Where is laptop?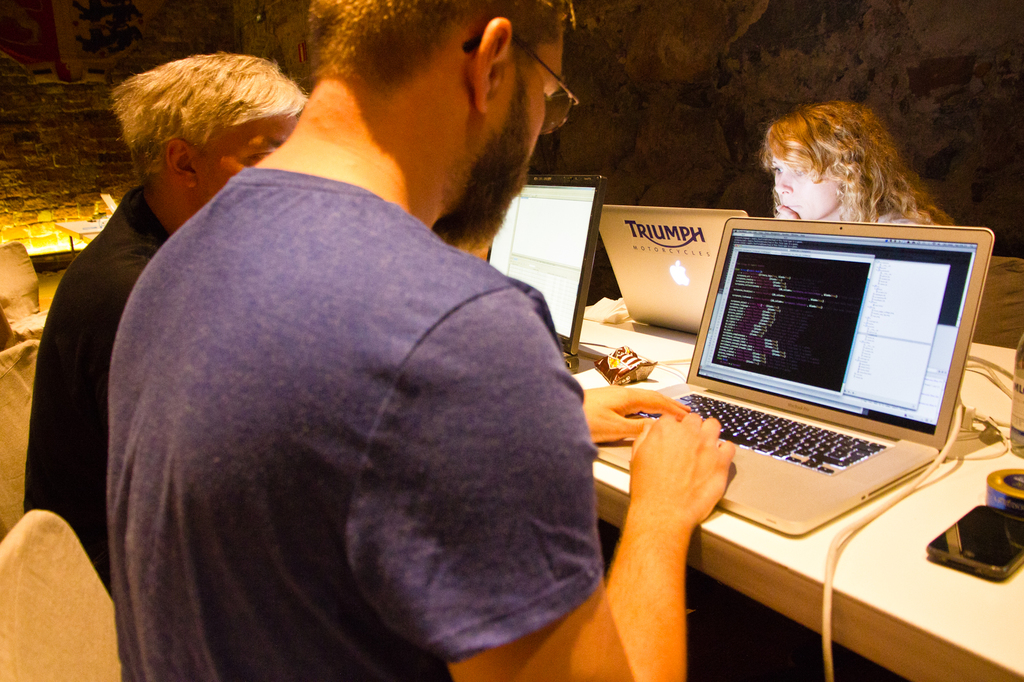
[x1=488, y1=172, x2=607, y2=370].
